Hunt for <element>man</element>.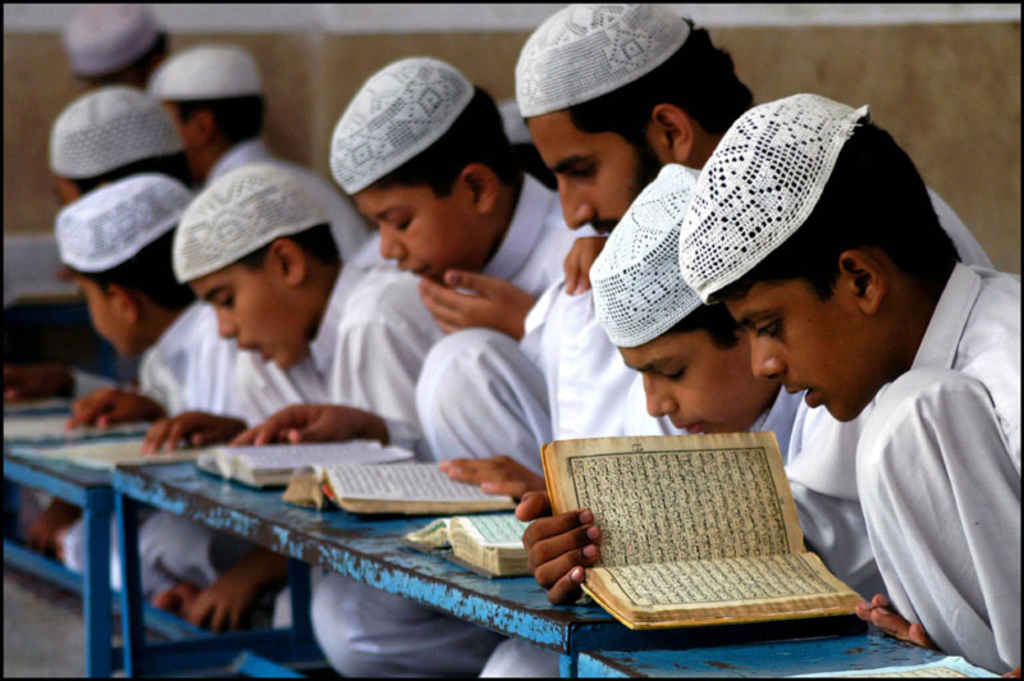
Hunted down at 477,3,997,680.
